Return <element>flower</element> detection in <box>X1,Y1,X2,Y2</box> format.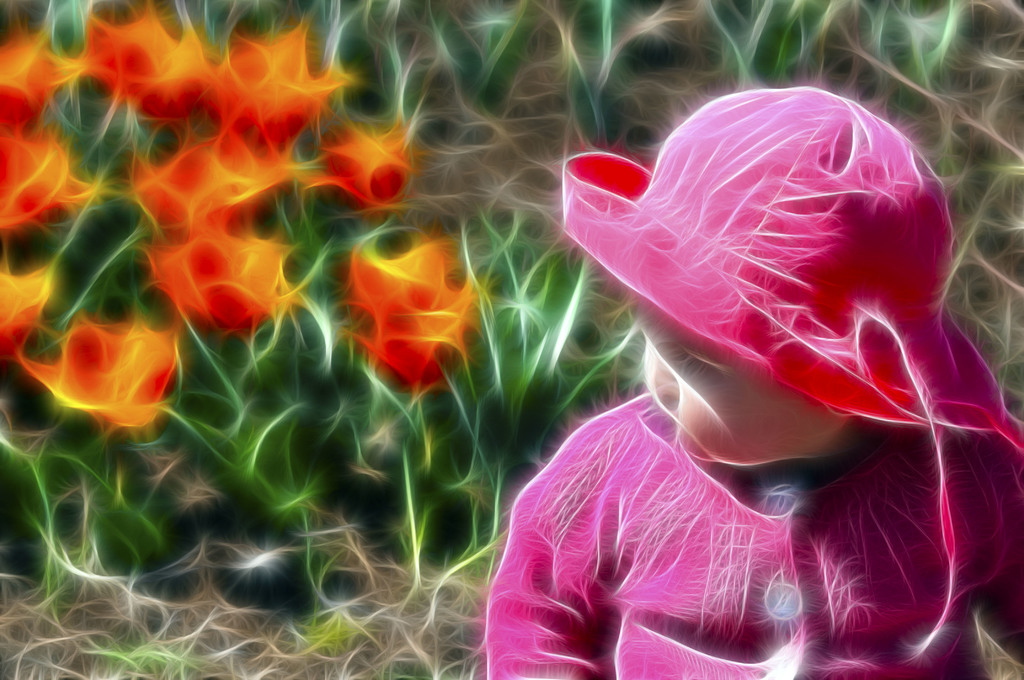
<box>211,17,340,135</box>.
